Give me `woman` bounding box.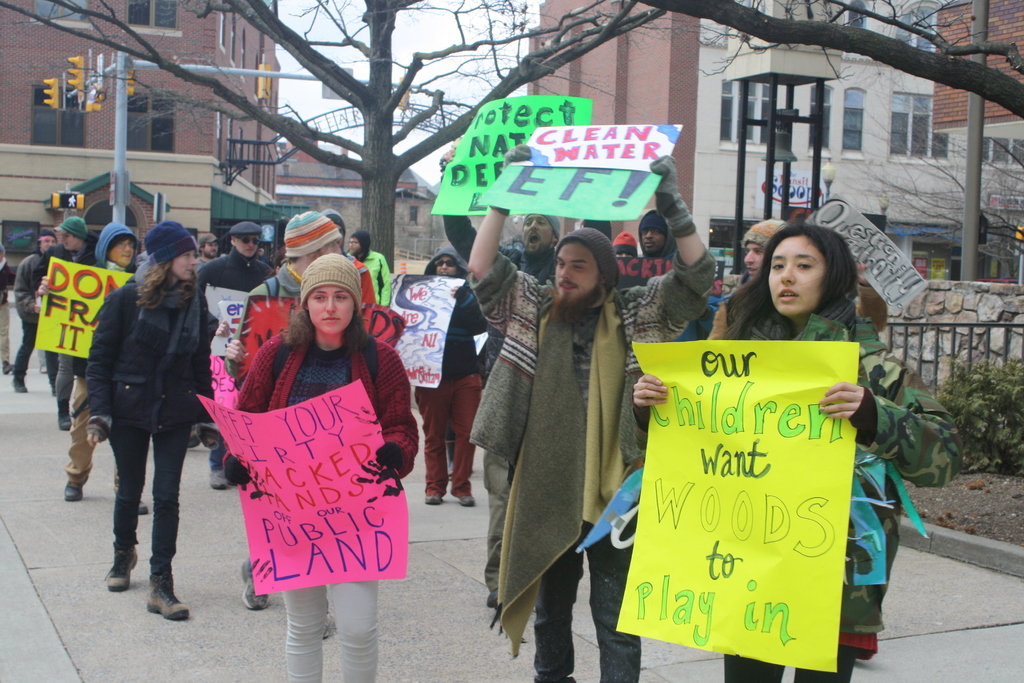
select_region(83, 217, 213, 621).
